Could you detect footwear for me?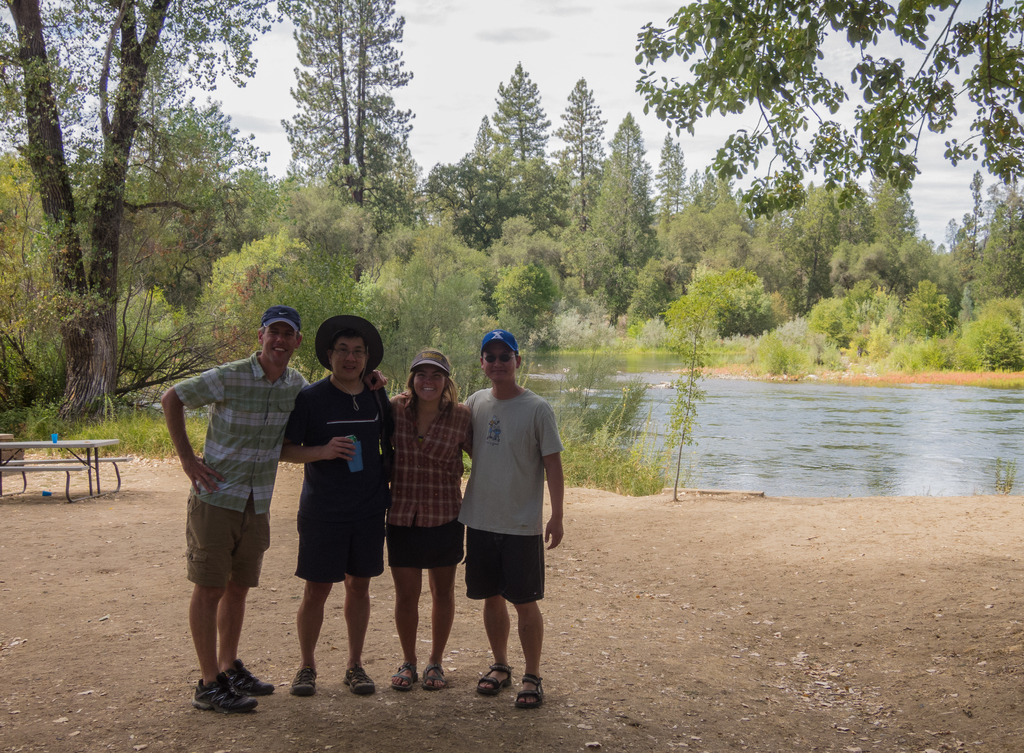
Detection result: crop(195, 674, 253, 713).
